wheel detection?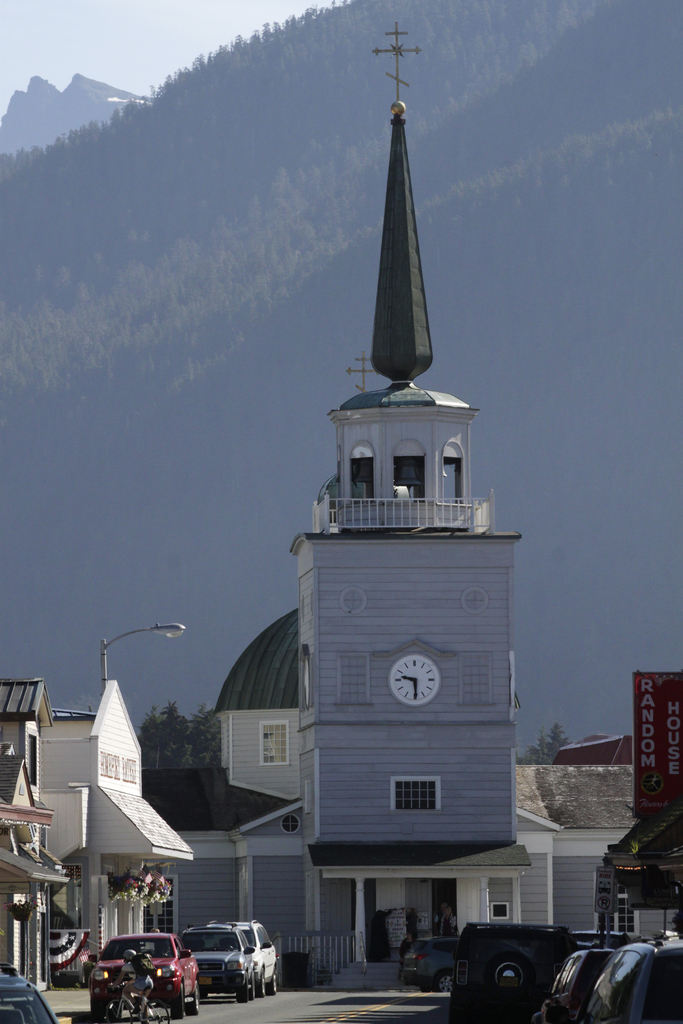
(x1=201, y1=986, x2=206, y2=1000)
